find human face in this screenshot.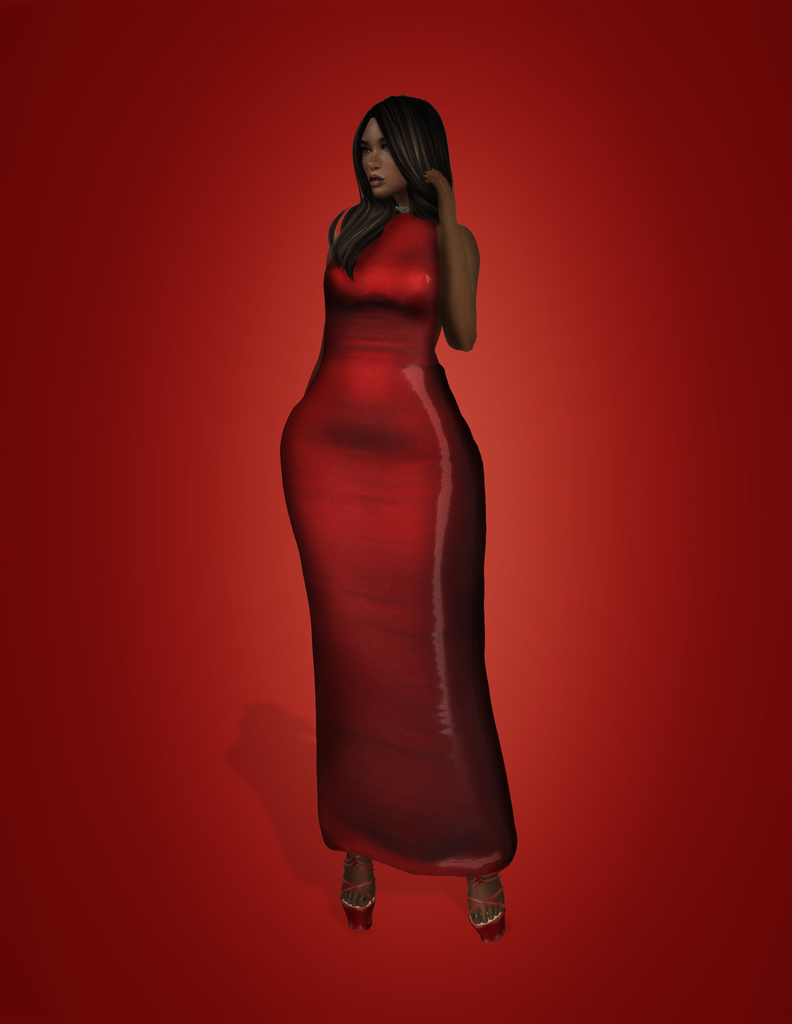
The bounding box for human face is BBox(351, 101, 448, 205).
